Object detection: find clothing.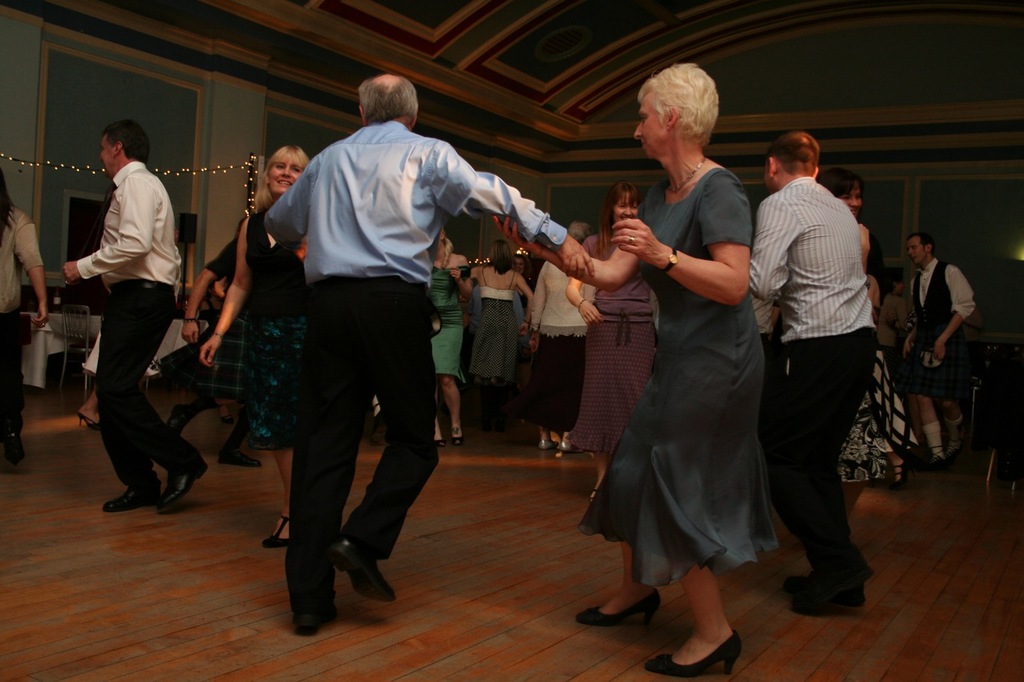
[left=595, top=136, right=794, bottom=588].
